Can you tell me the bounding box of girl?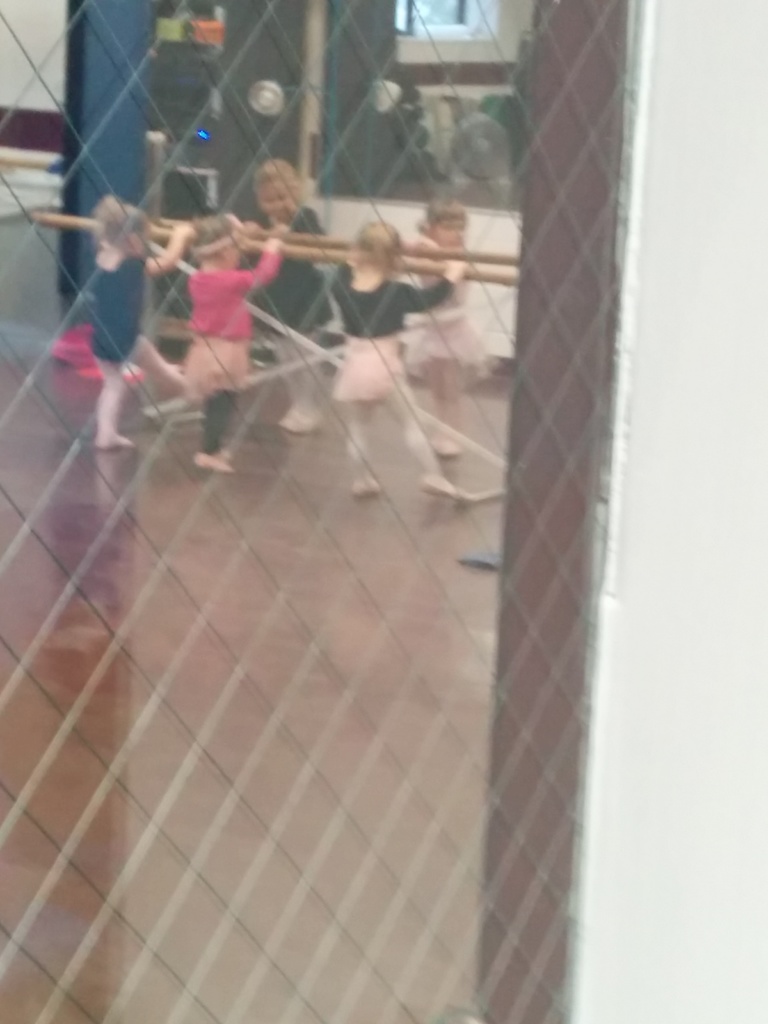
(54, 181, 186, 451).
